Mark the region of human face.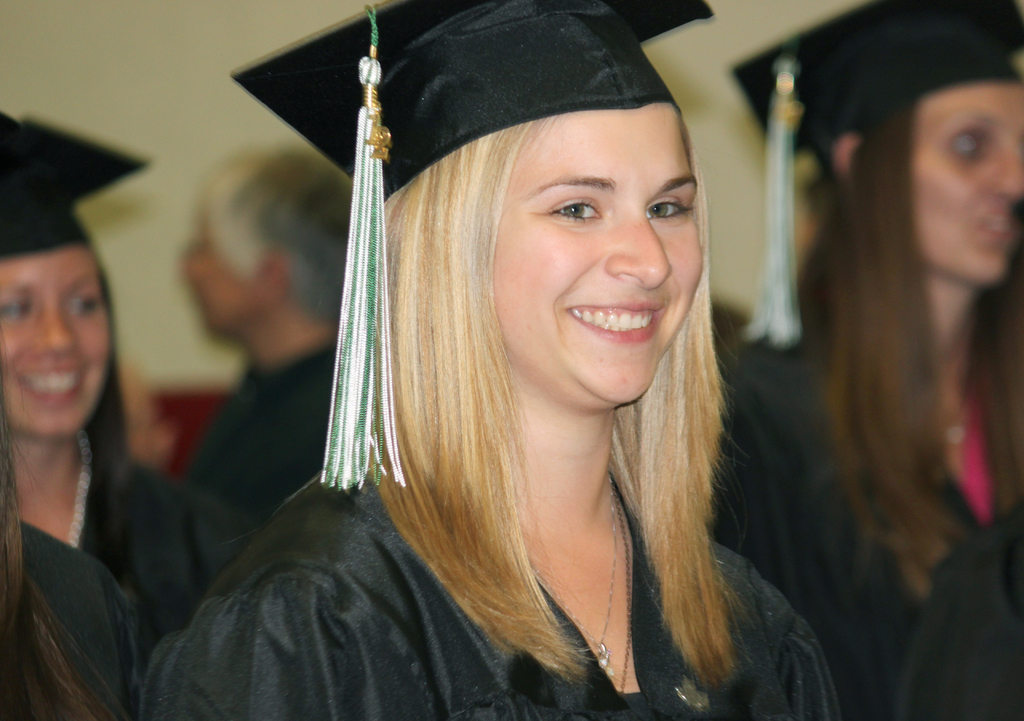
Region: x1=911, y1=75, x2=1023, y2=291.
